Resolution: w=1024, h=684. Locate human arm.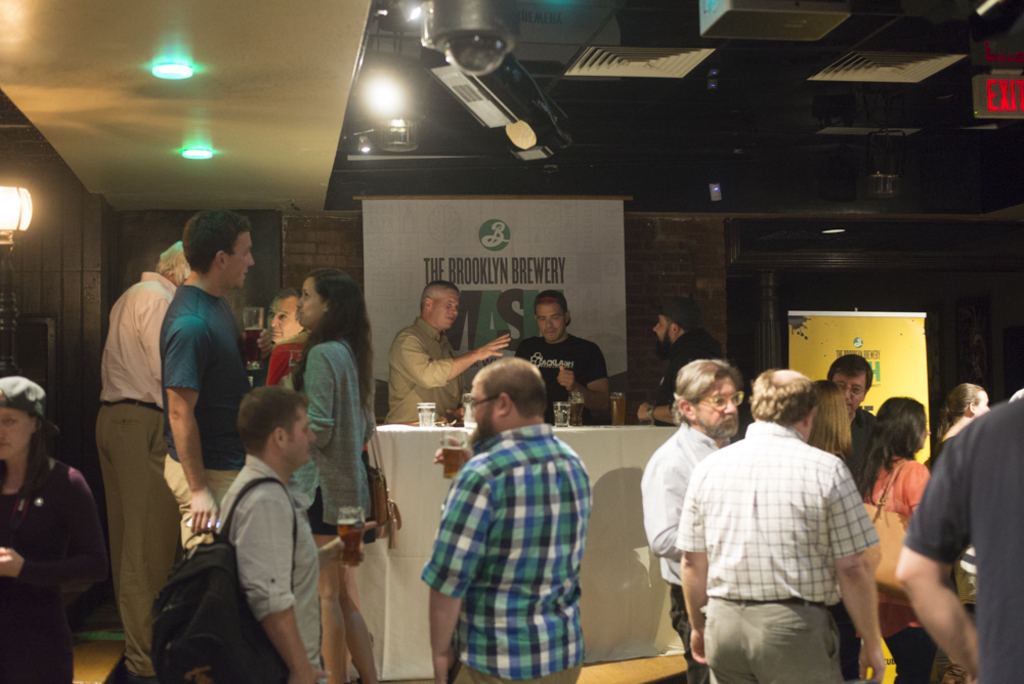
x1=401, y1=331, x2=506, y2=387.
